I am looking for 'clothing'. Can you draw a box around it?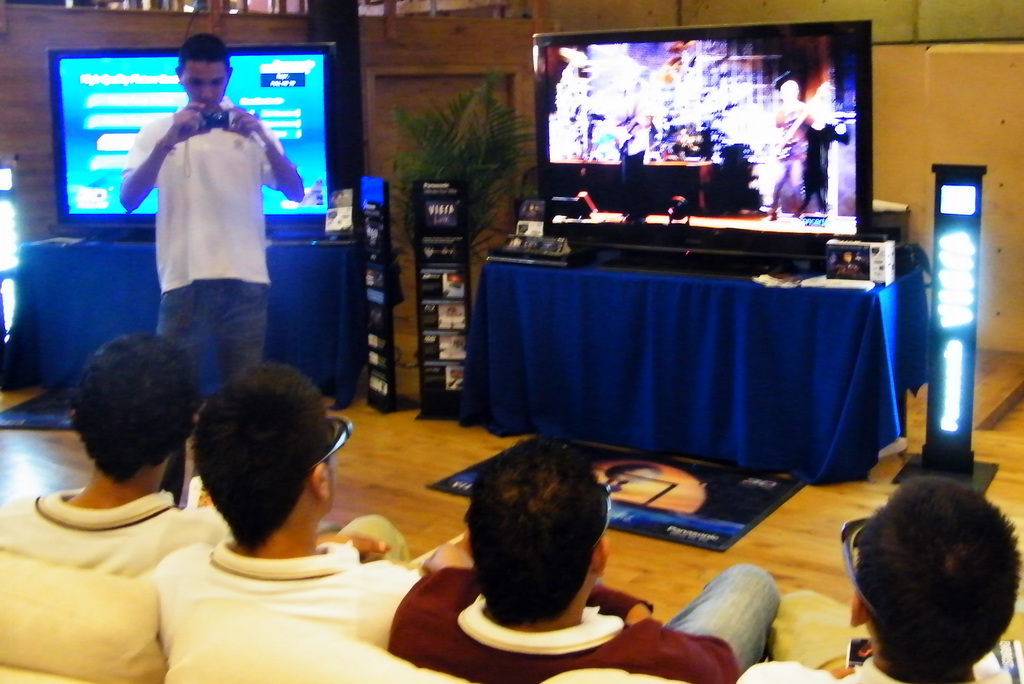
Sure, the bounding box is BBox(387, 569, 780, 683).
